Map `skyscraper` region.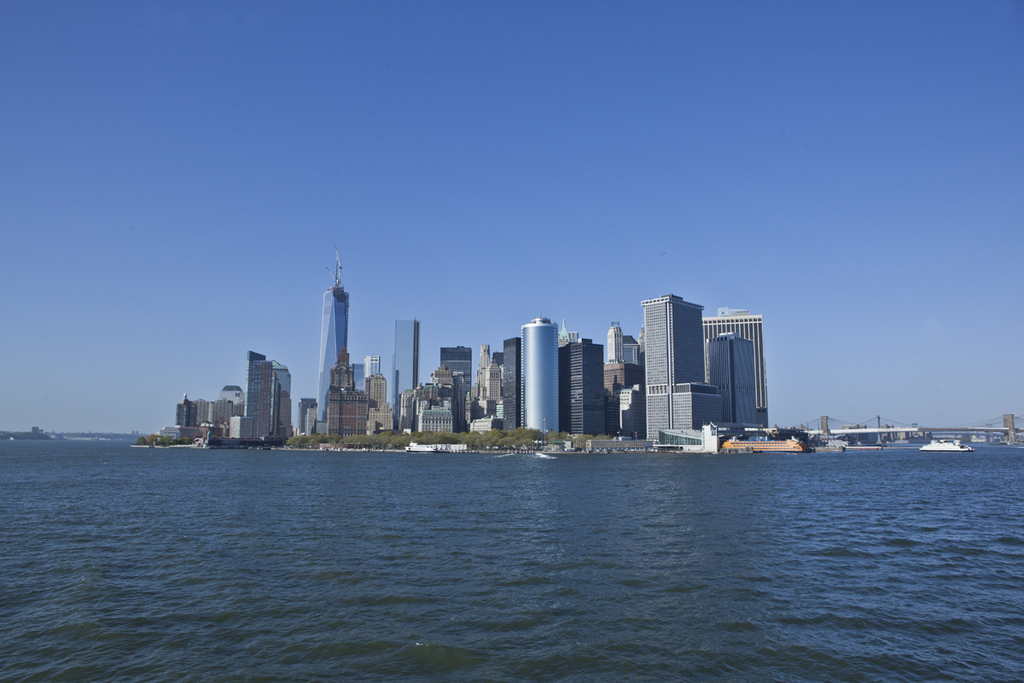
Mapped to rect(363, 346, 384, 389).
